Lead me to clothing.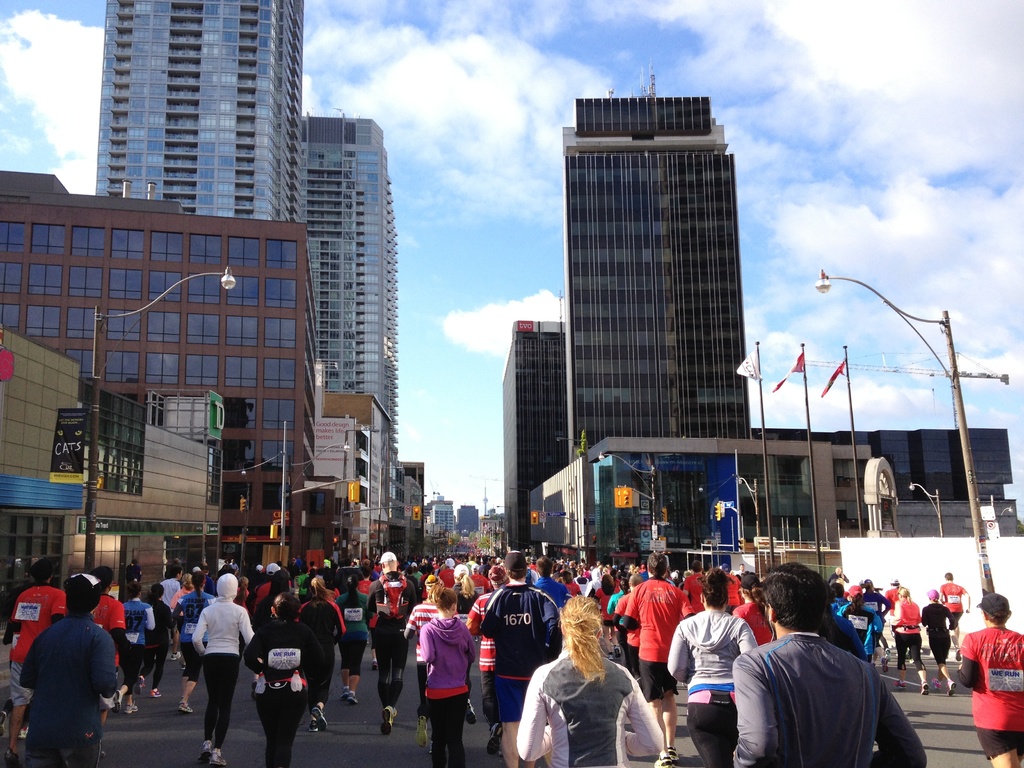
Lead to x1=17, y1=591, x2=120, y2=759.
